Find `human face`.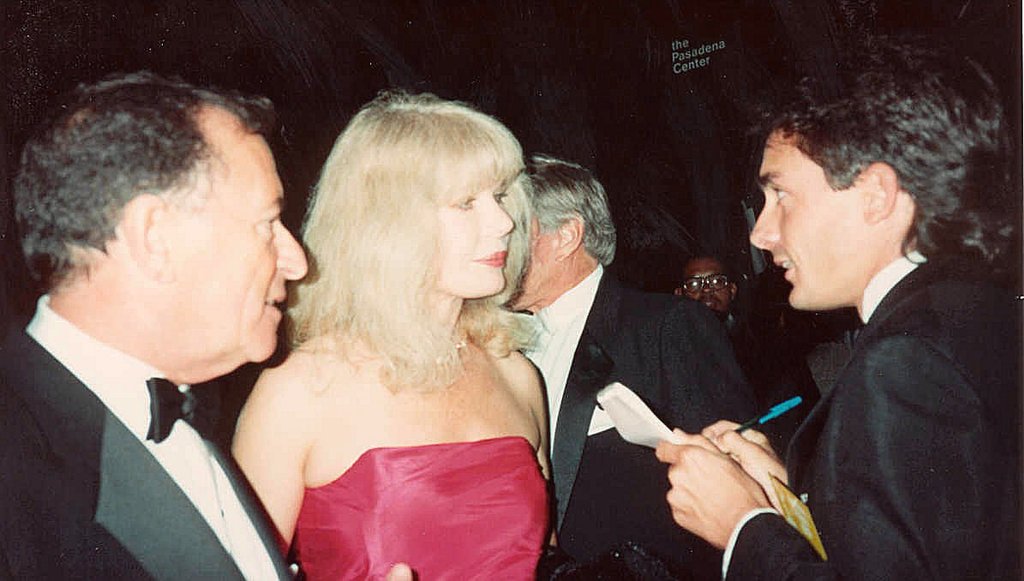
select_region(751, 126, 858, 316).
